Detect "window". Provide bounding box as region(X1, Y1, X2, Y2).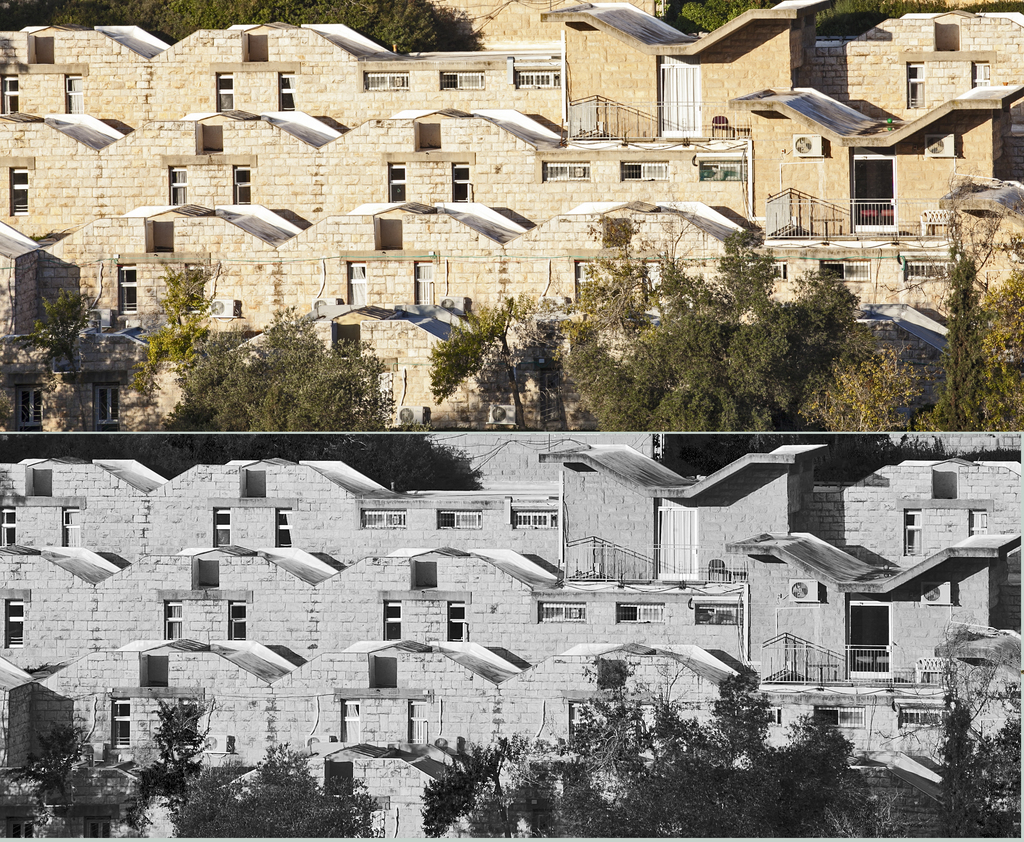
region(213, 67, 235, 117).
